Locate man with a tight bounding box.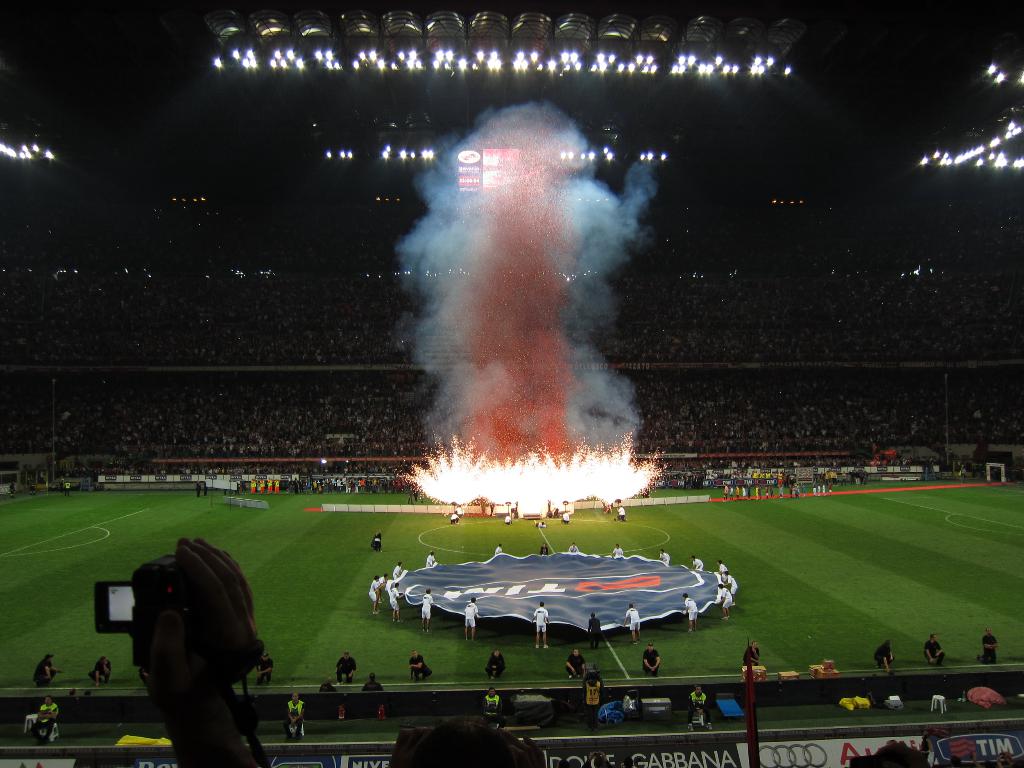
480, 688, 509, 725.
